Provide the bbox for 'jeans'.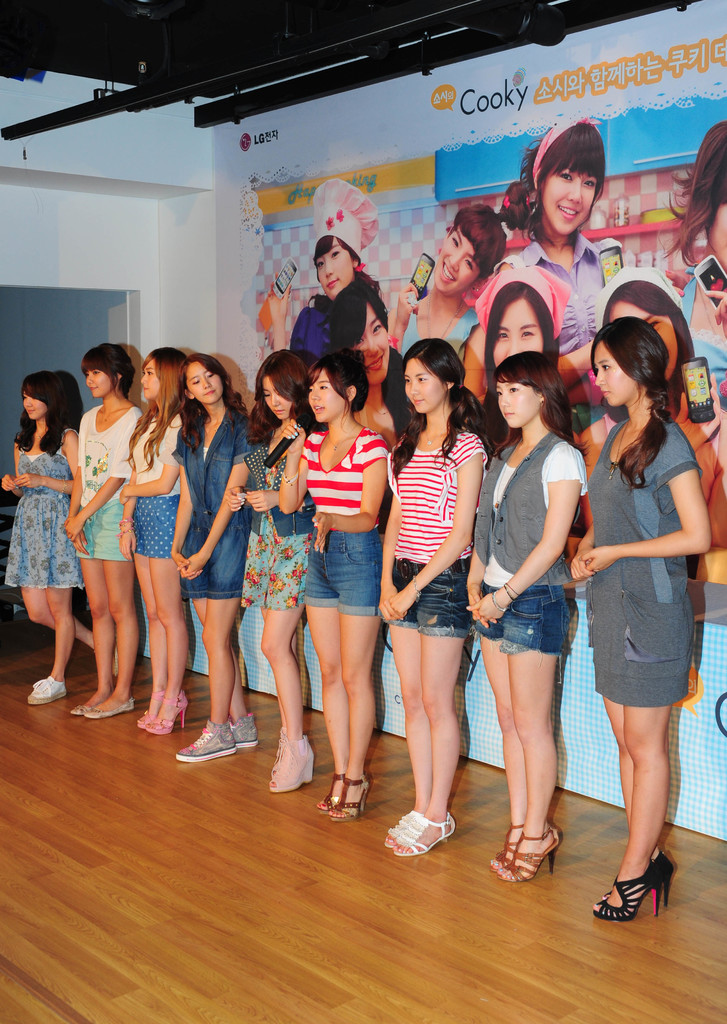
select_region(123, 491, 181, 554).
